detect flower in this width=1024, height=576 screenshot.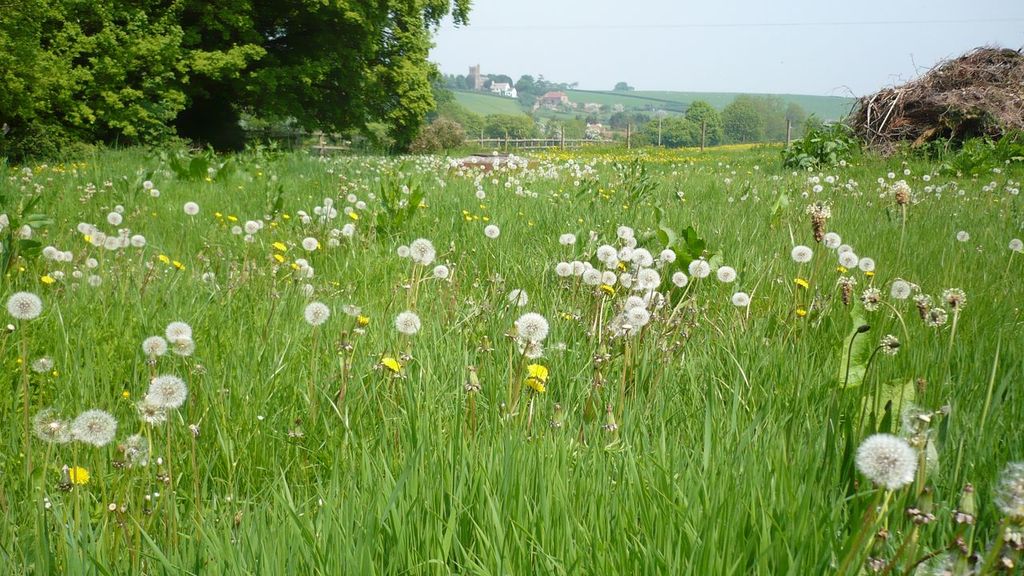
Detection: region(925, 304, 948, 326).
